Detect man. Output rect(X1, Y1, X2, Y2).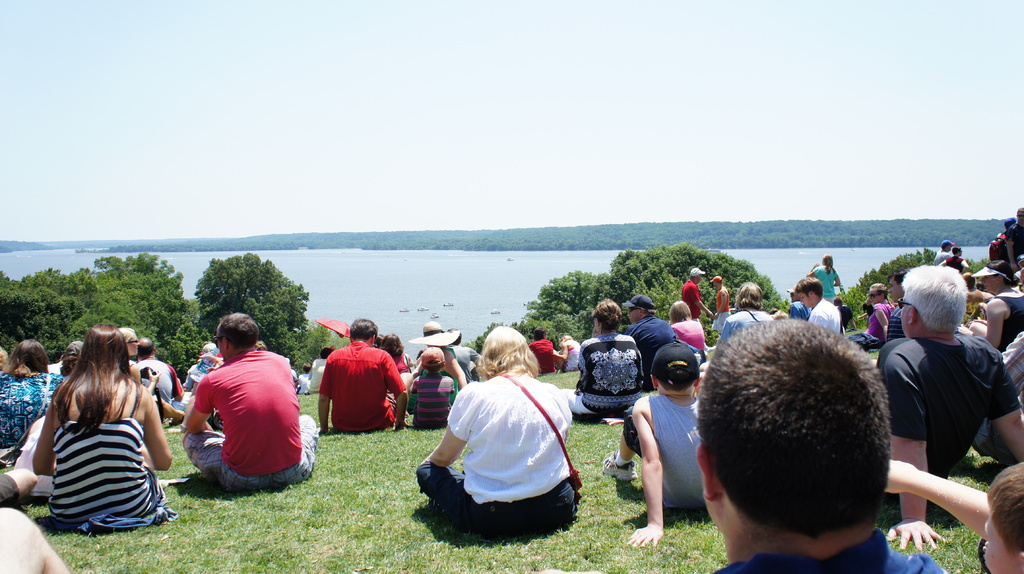
rect(316, 313, 410, 435).
